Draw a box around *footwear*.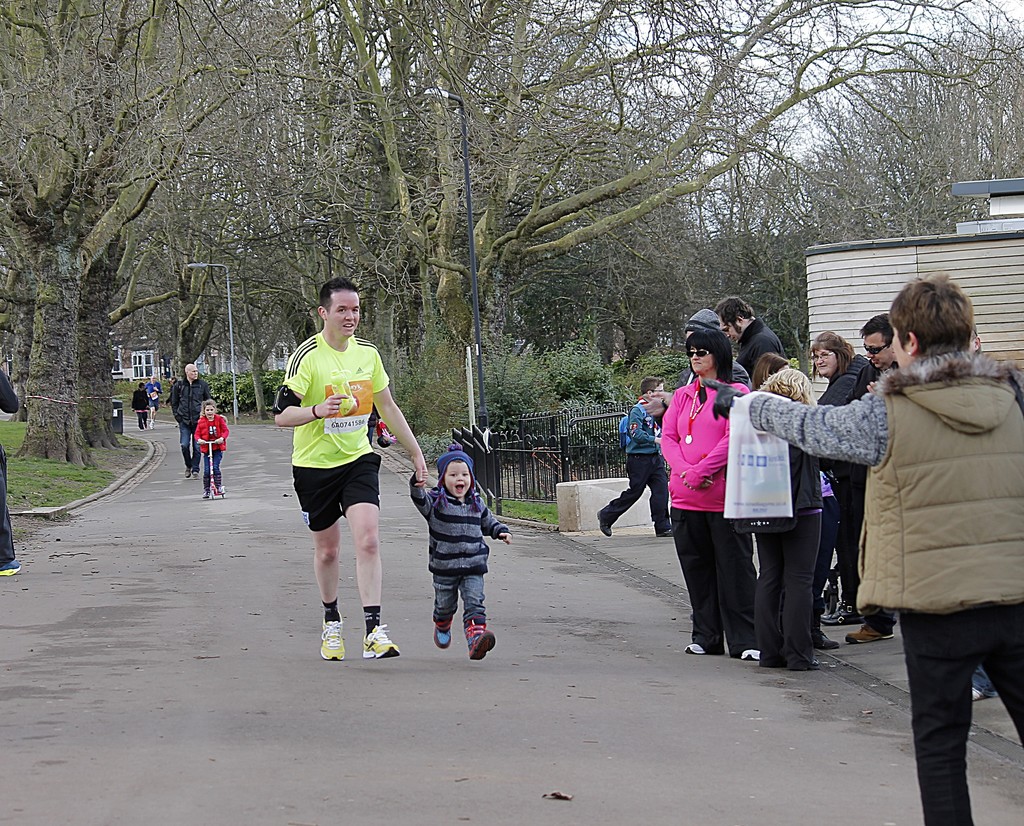
box(218, 487, 219, 492).
